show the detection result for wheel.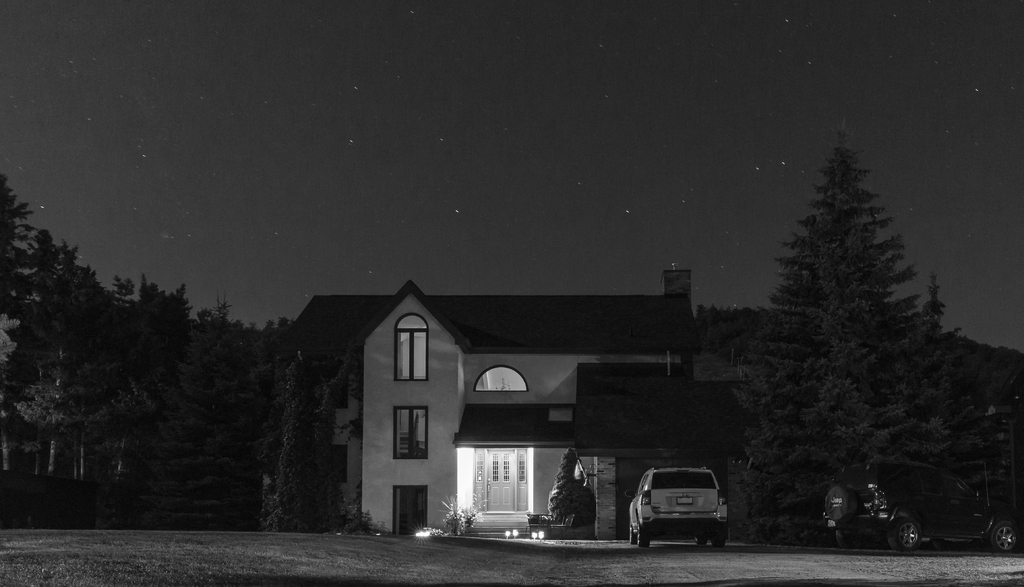
bbox(709, 526, 726, 550).
